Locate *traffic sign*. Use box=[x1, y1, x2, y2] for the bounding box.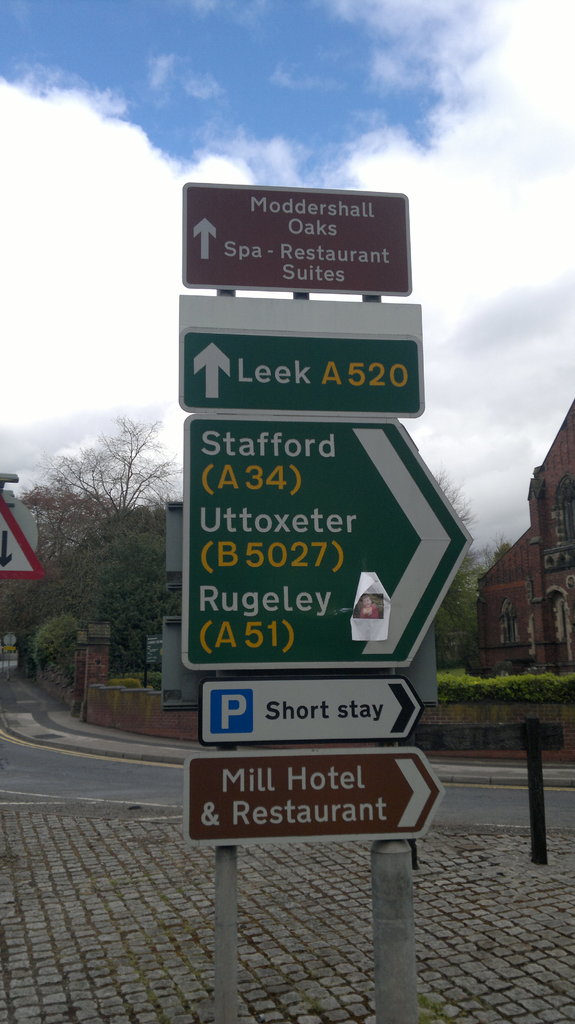
box=[199, 678, 430, 748].
